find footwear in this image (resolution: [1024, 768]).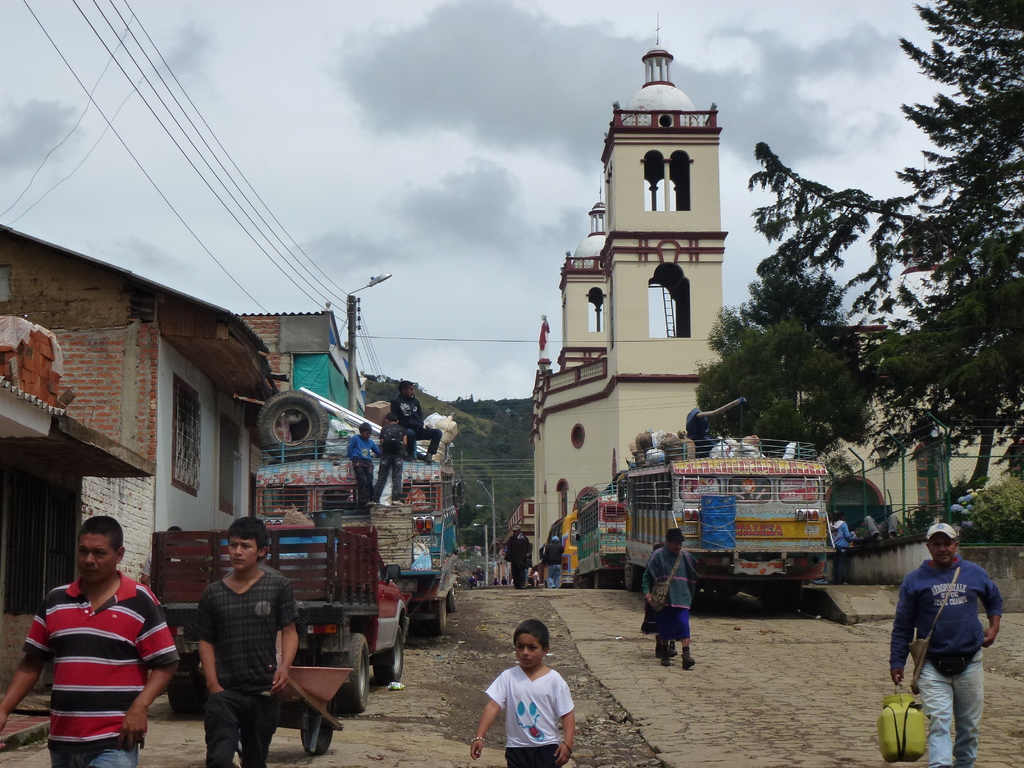
locate(549, 586, 554, 588).
